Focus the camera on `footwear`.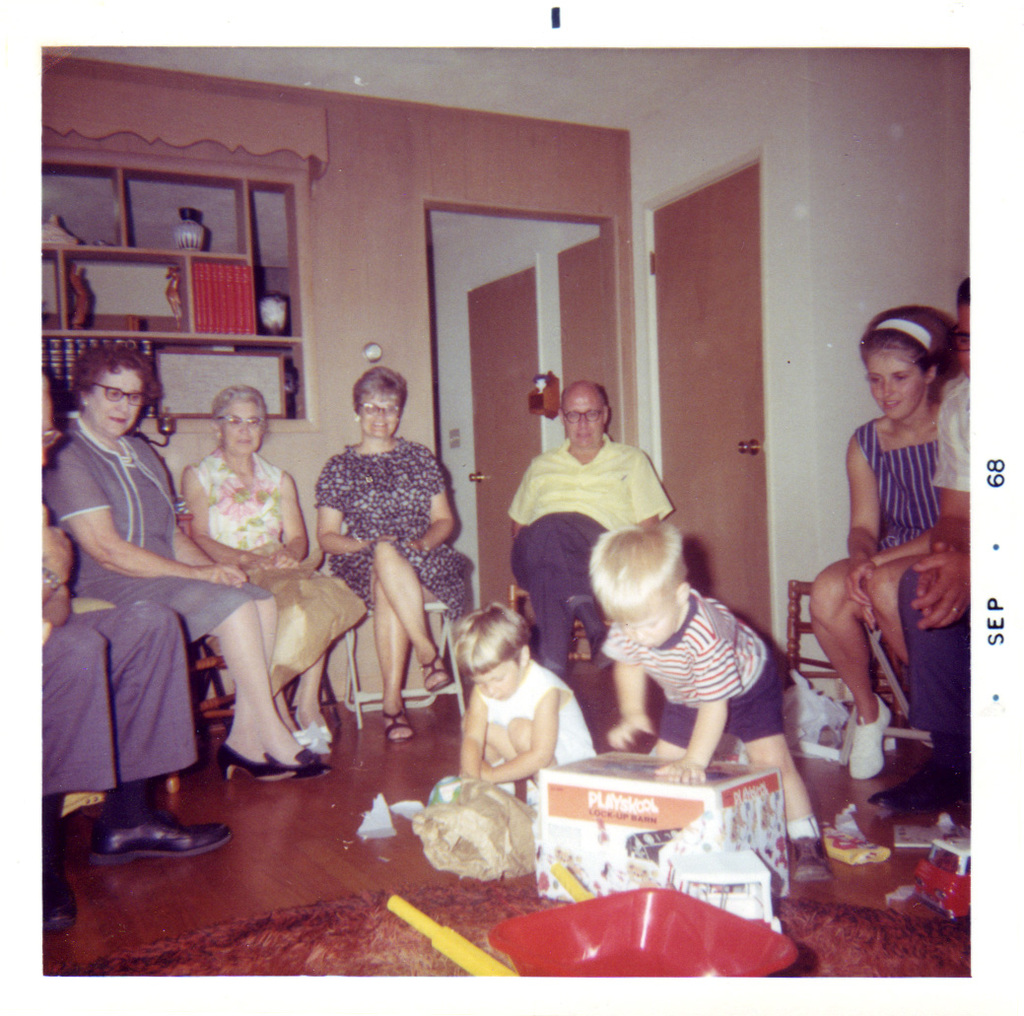
Focus region: bbox=(324, 724, 333, 740).
